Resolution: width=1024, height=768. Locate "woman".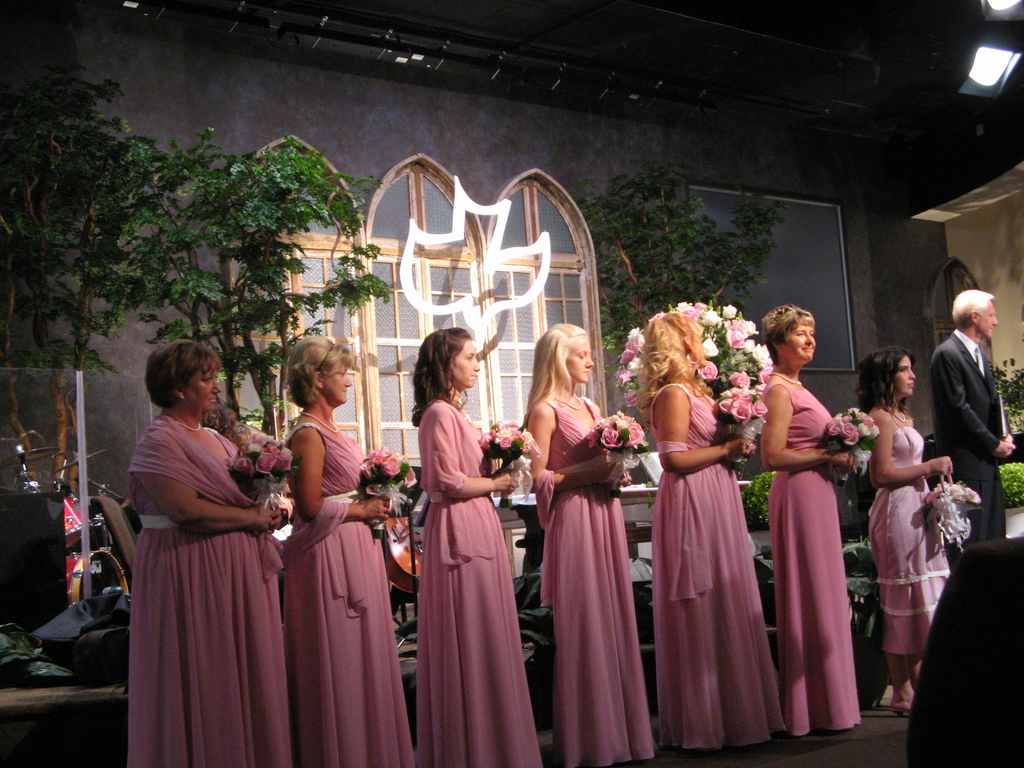
[116, 344, 286, 767].
